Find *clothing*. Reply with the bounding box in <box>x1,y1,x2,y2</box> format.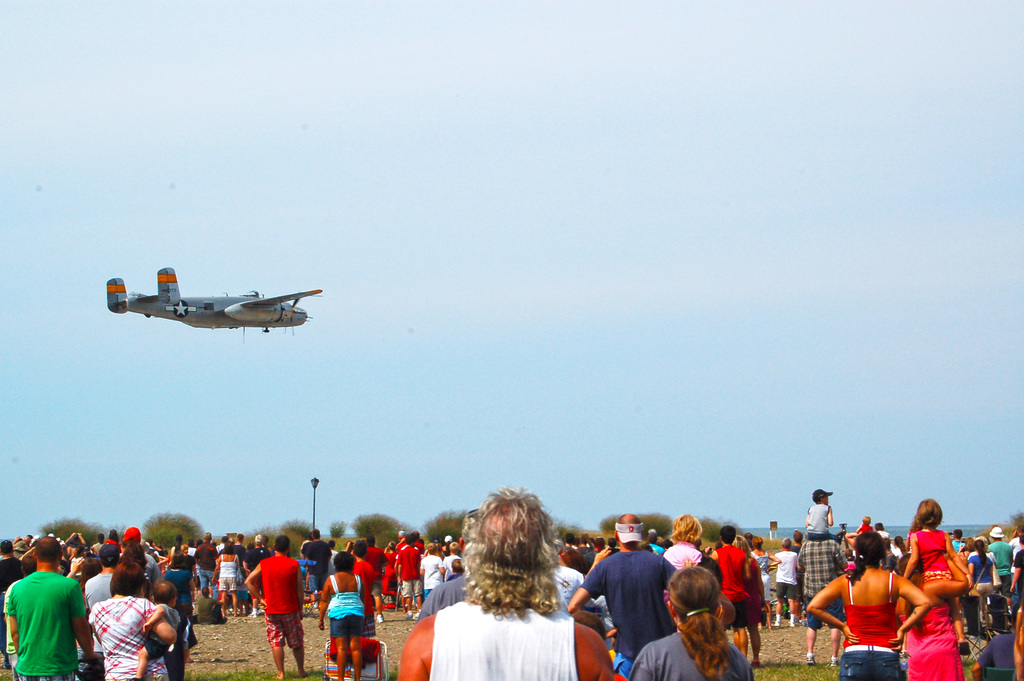
<box>1011,539,1021,571</box>.
